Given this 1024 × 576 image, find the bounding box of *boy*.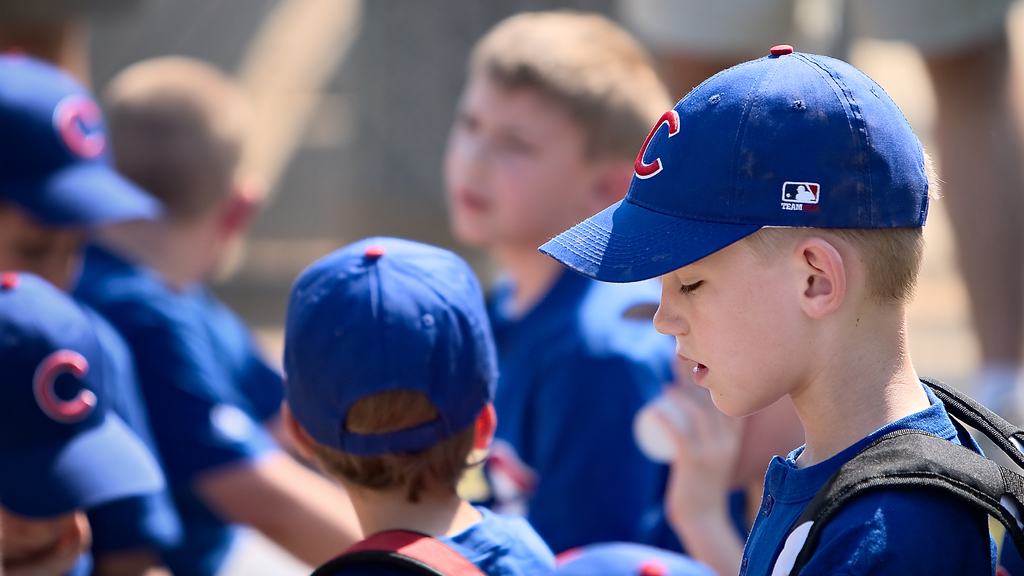
rect(277, 224, 572, 575).
